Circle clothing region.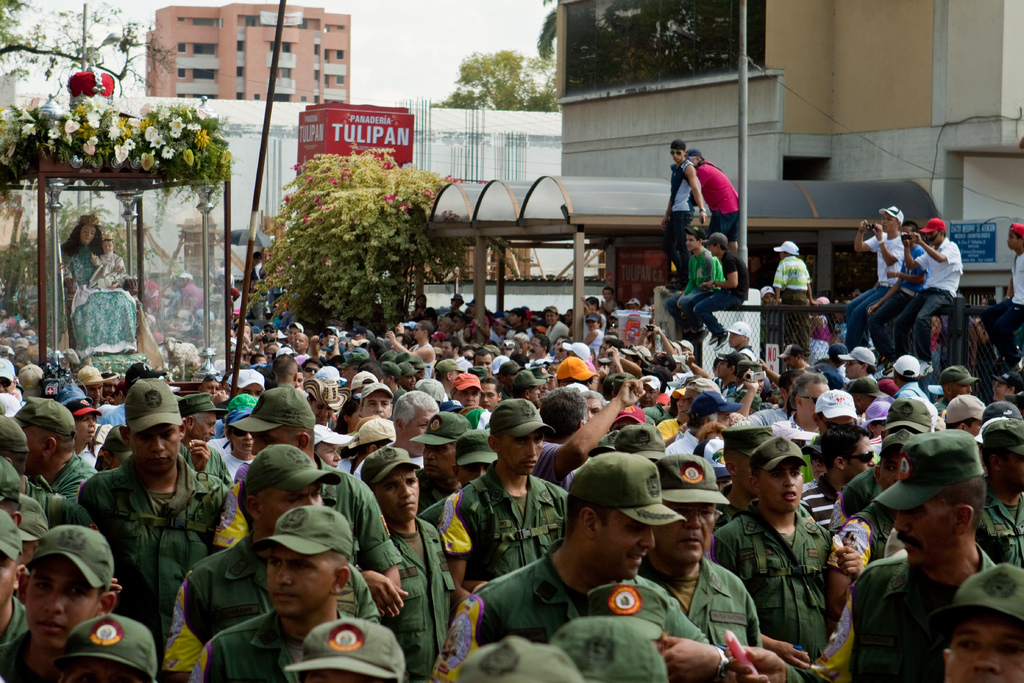
Region: left=913, top=238, right=961, bottom=331.
